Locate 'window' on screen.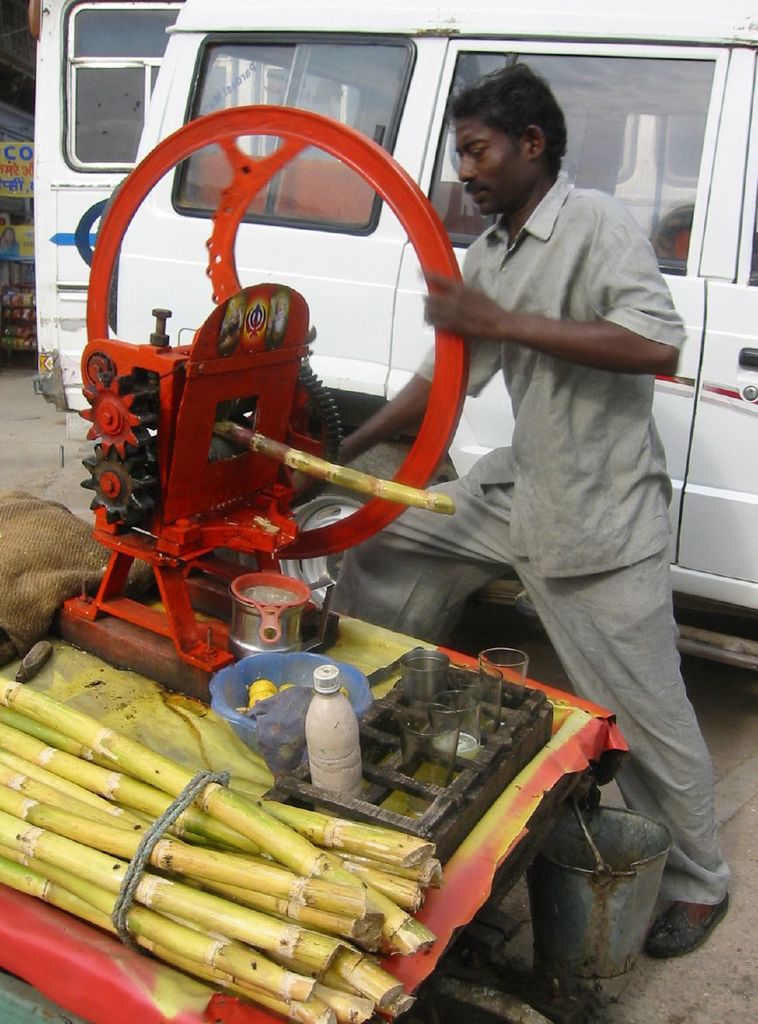
On screen at l=424, t=54, r=716, b=272.
